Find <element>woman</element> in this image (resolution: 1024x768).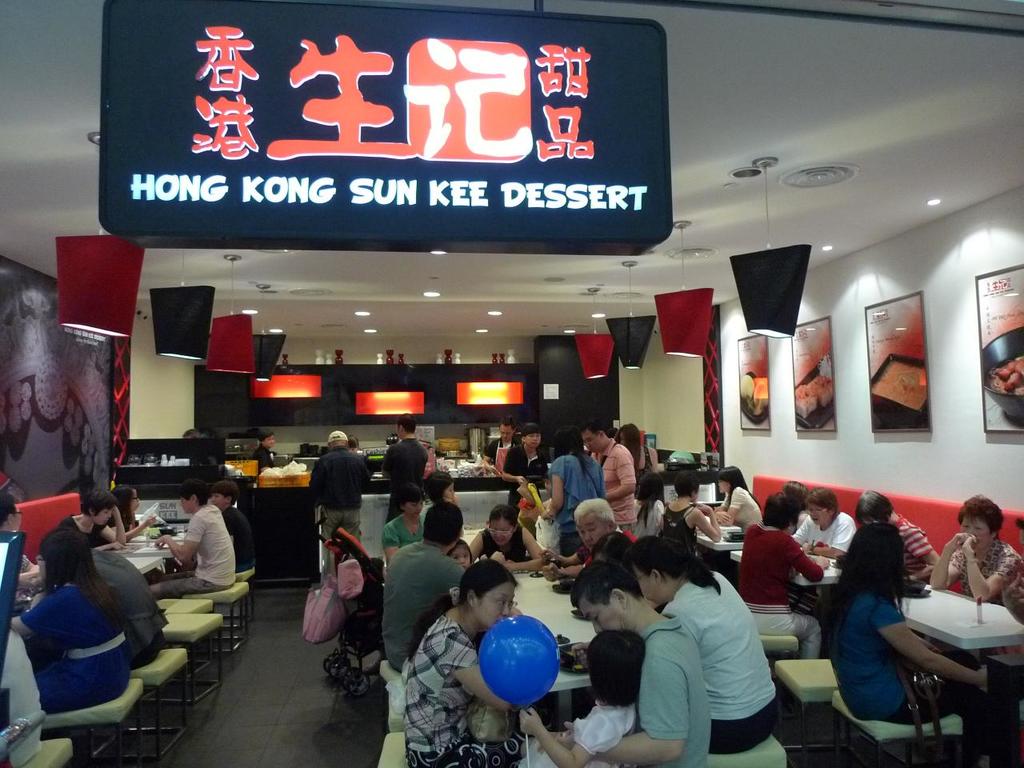
select_region(54, 492, 126, 552).
